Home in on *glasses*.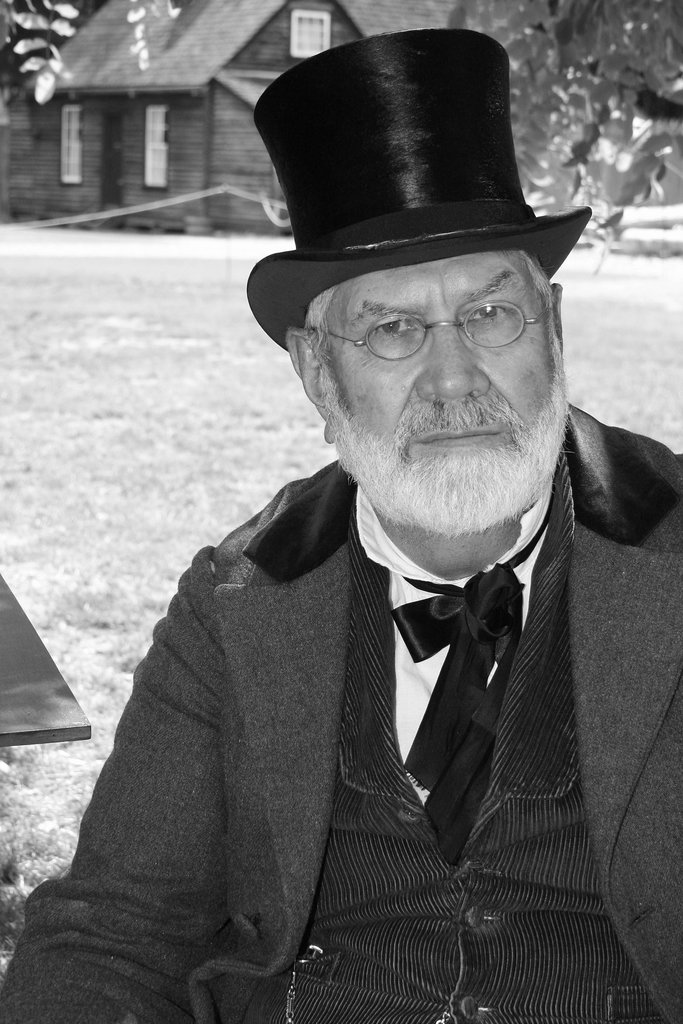
Homed in at [300,284,572,358].
